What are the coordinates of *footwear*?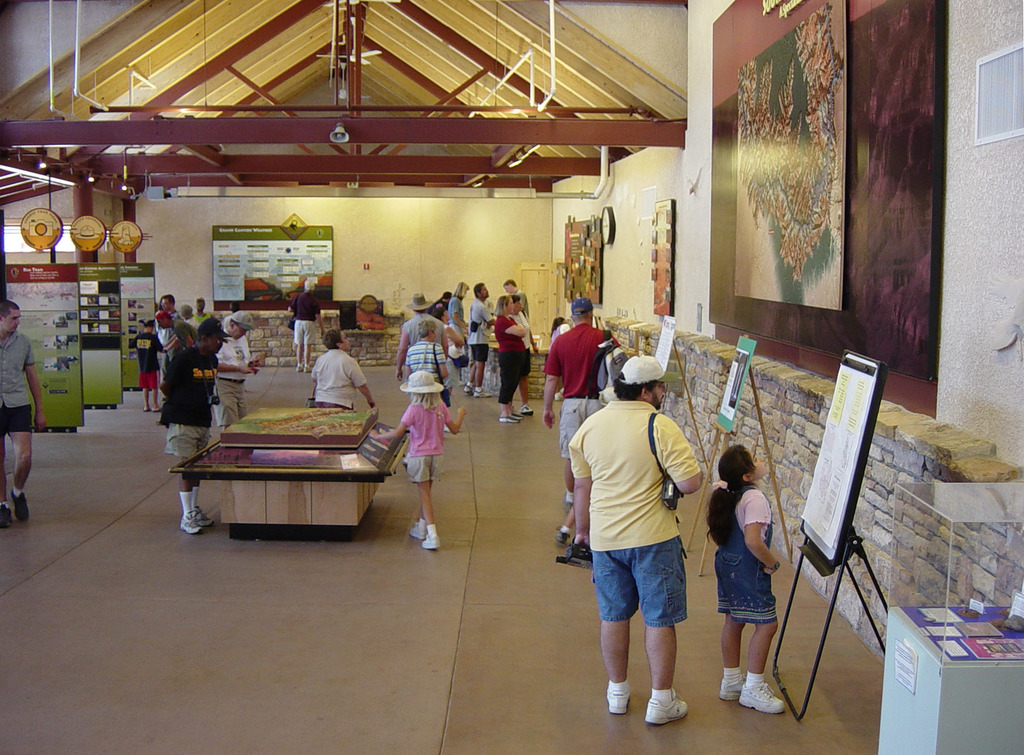
{"x1": 405, "y1": 519, "x2": 427, "y2": 537}.
